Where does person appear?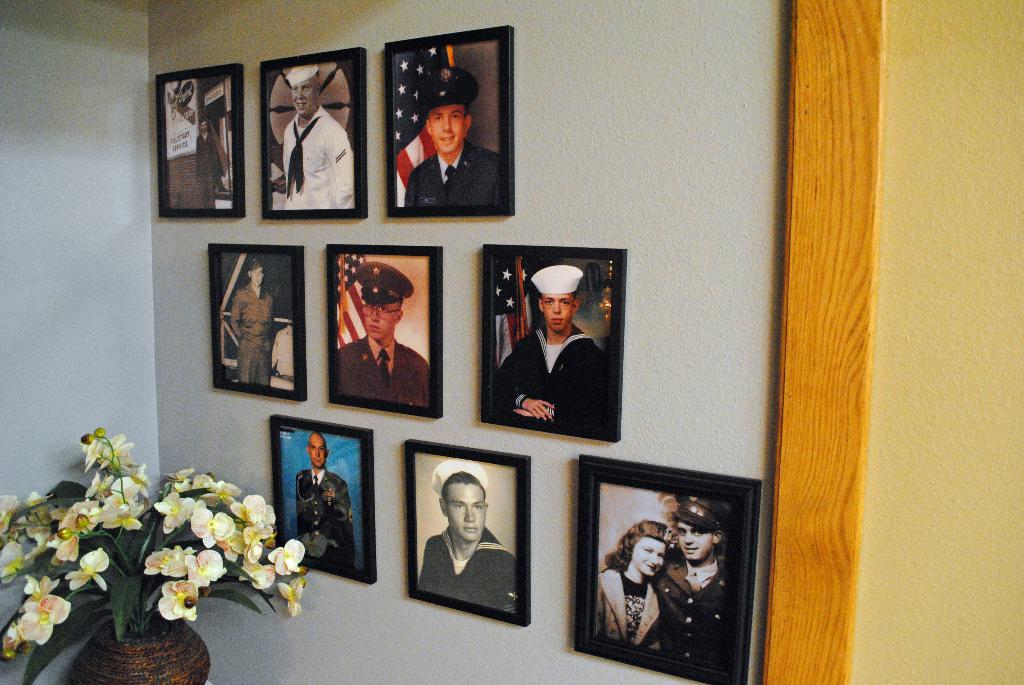
Appears at 492, 251, 600, 455.
